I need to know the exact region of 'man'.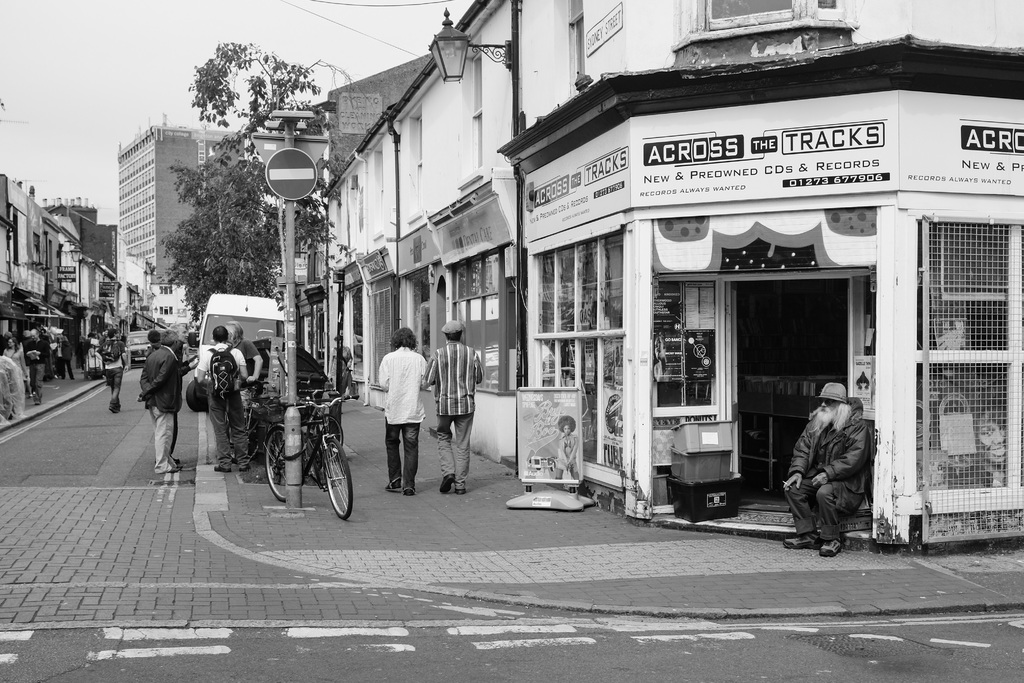
Region: <region>175, 328, 207, 475</region>.
